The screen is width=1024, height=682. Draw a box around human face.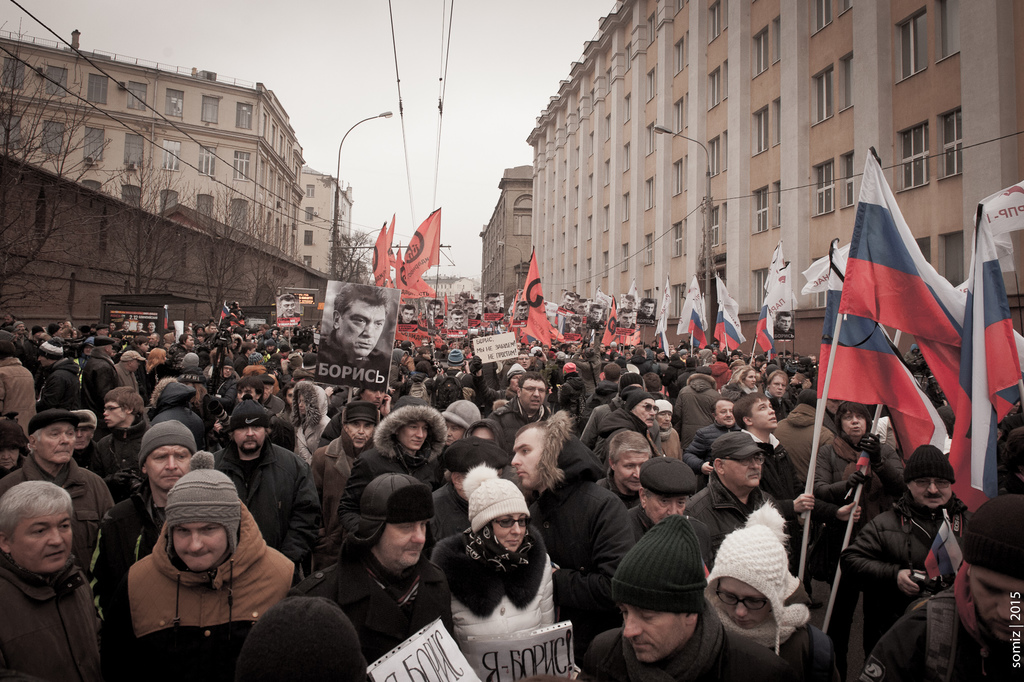
461:301:481:322.
